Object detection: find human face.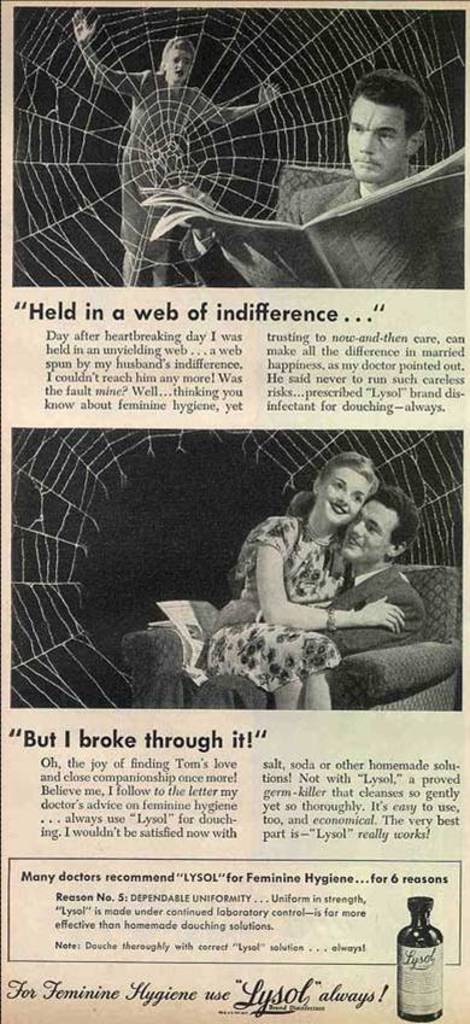
318/464/374/523.
